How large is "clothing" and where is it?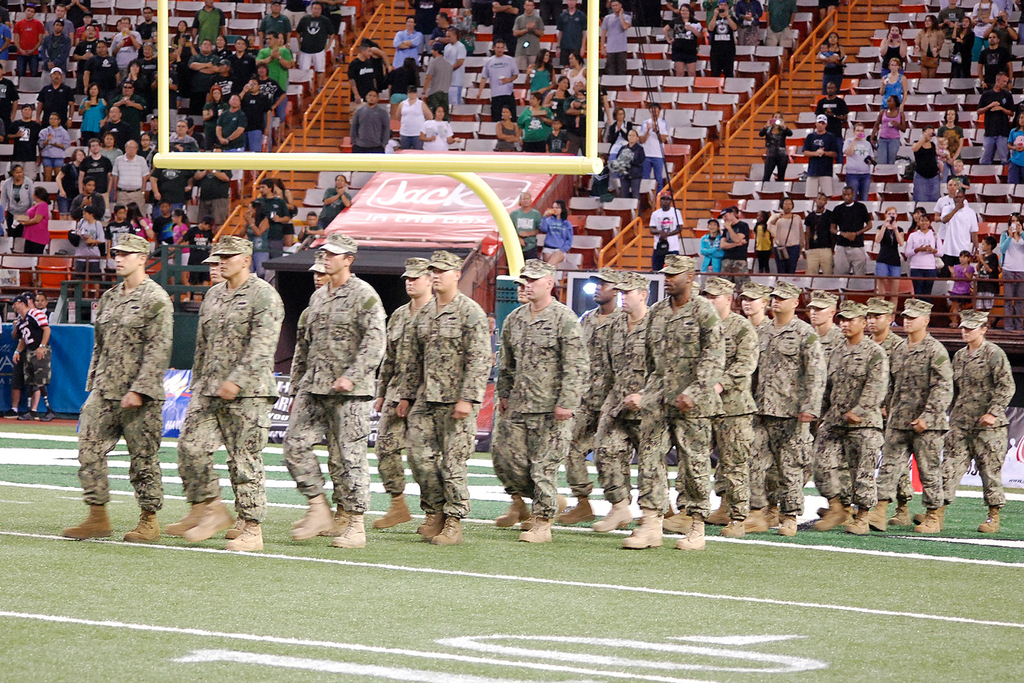
Bounding box: l=246, t=199, r=285, b=259.
